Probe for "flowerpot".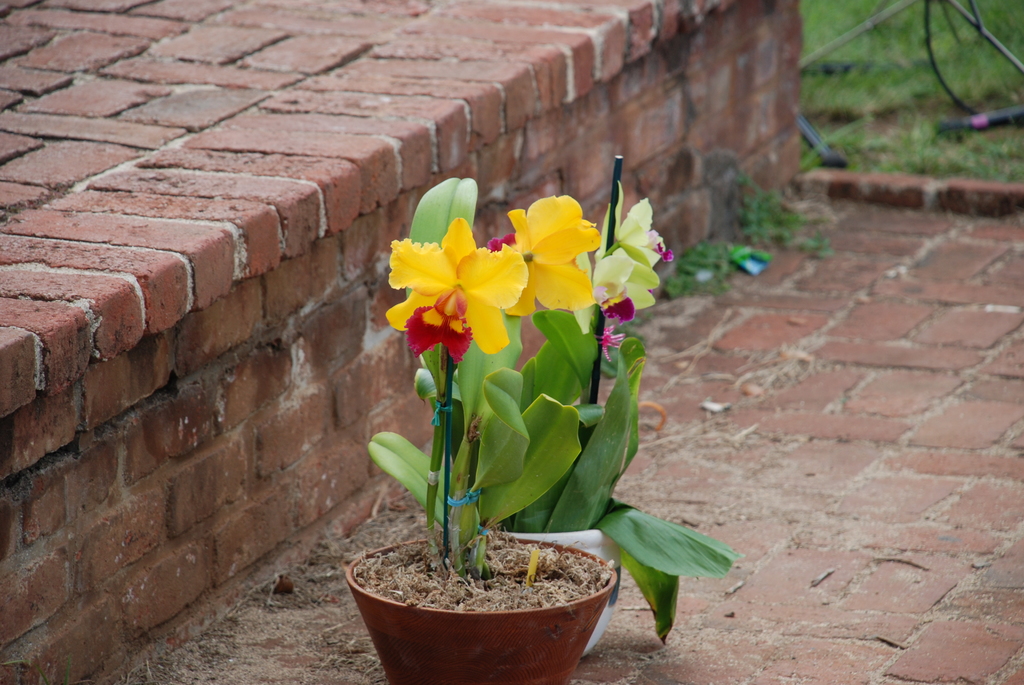
Probe result: box(475, 524, 621, 657).
